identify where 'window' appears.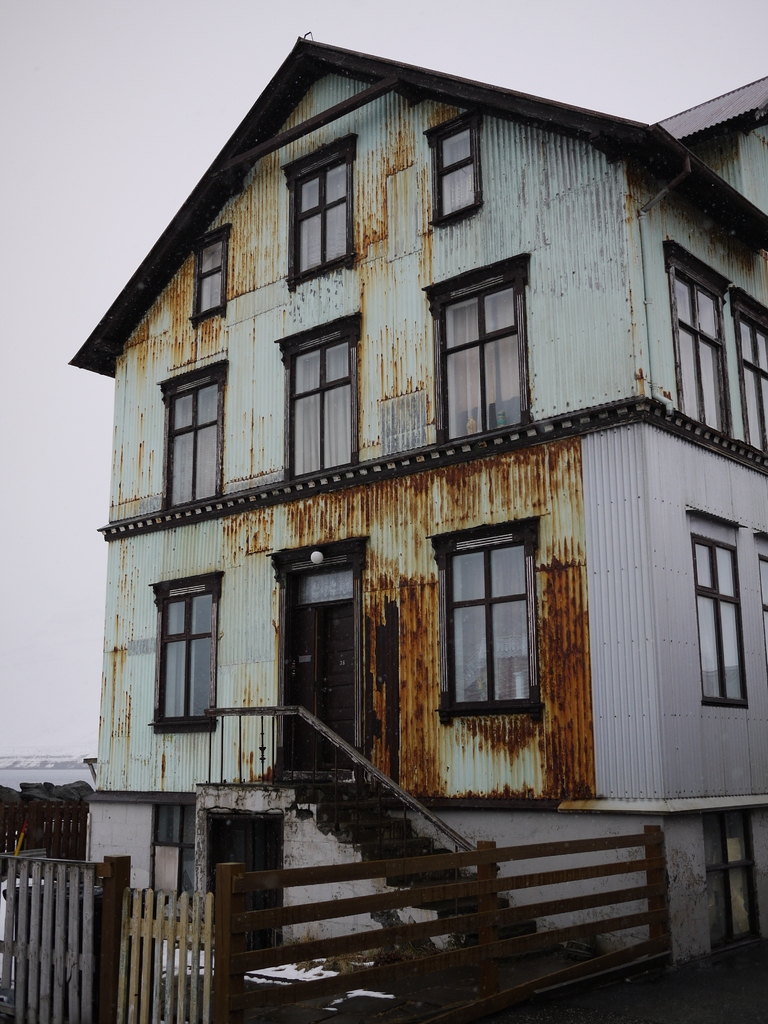
Appears at [195,226,229,319].
